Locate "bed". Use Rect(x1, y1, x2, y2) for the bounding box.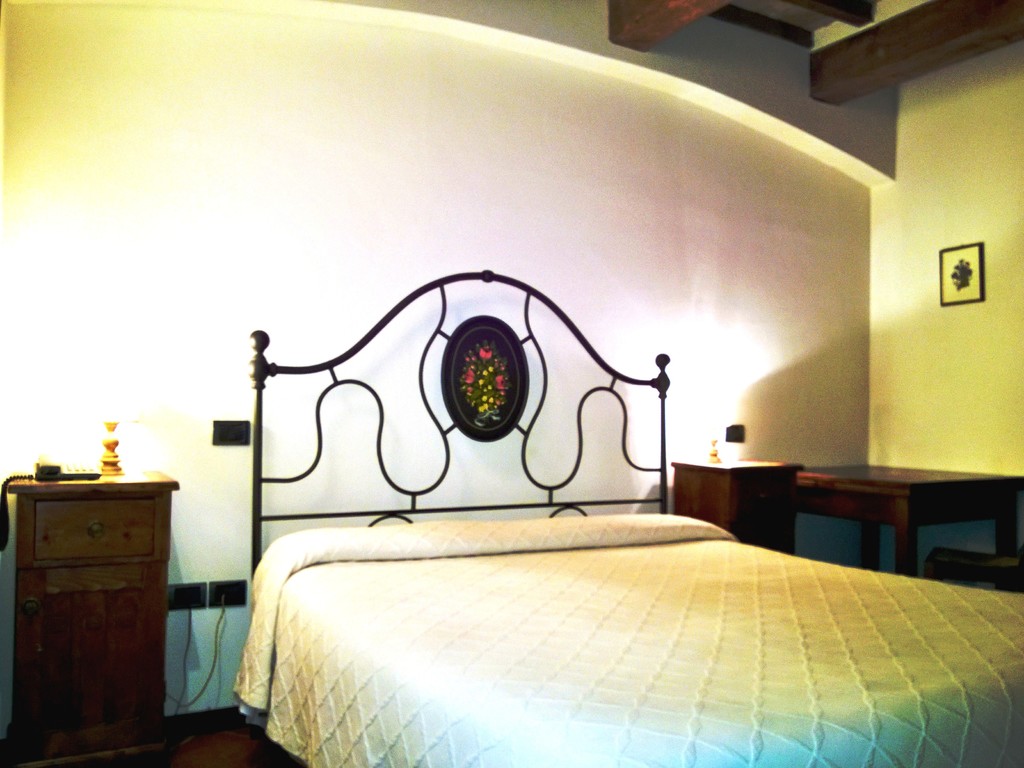
Rect(234, 264, 1023, 767).
